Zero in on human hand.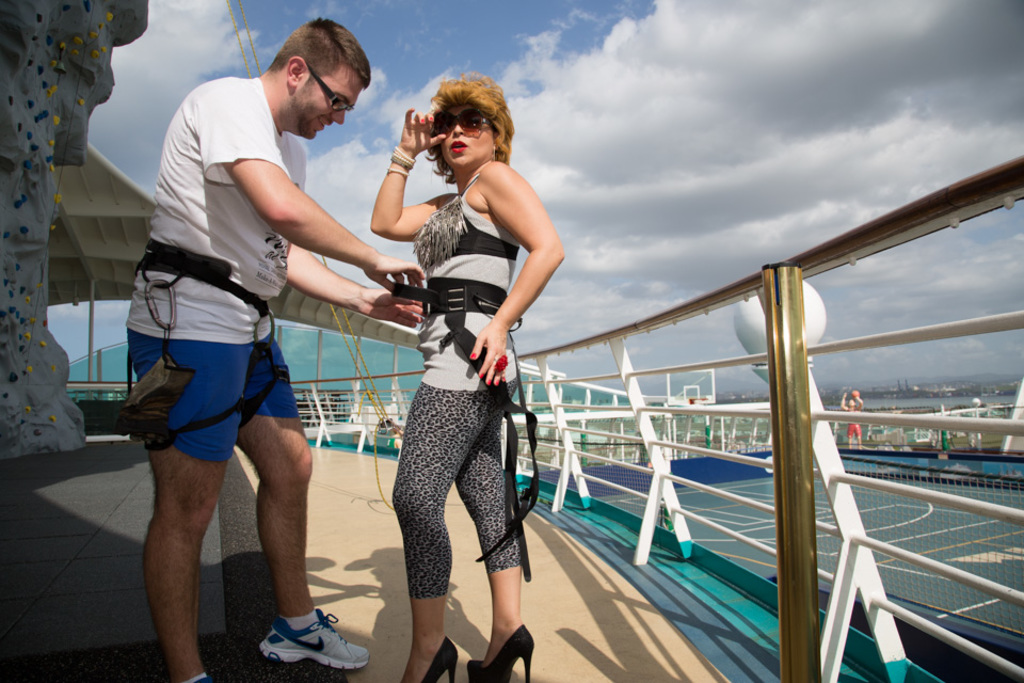
Zeroed in: 318, 257, 418, 323.
